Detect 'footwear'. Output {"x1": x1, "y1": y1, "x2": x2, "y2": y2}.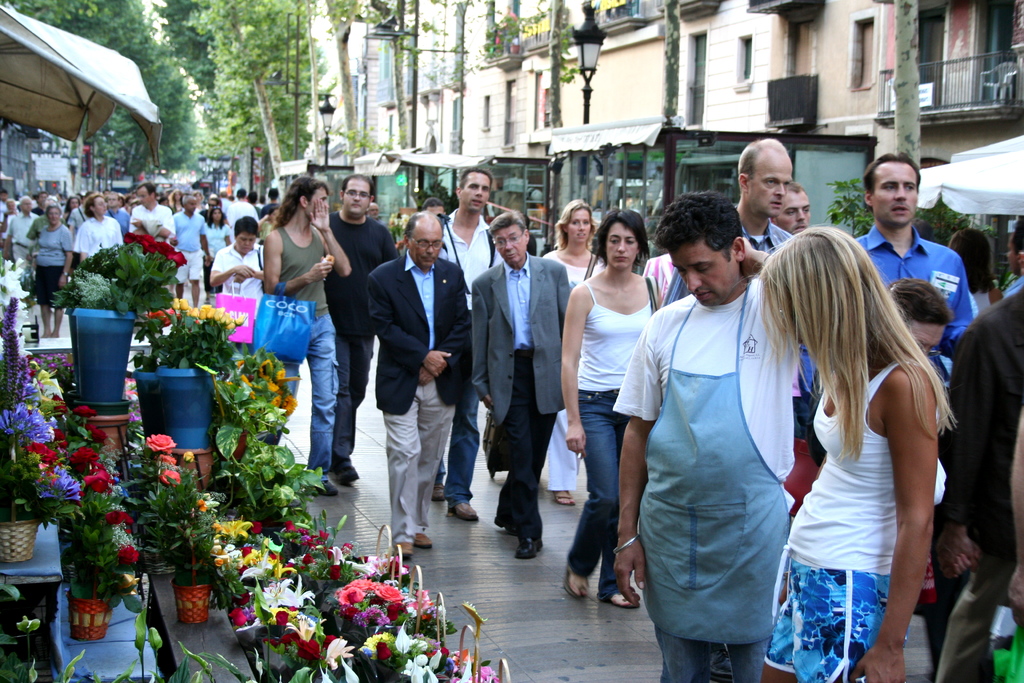
{"x1": 396, "y1": 542, "x2": 415, "y2": 562}.
